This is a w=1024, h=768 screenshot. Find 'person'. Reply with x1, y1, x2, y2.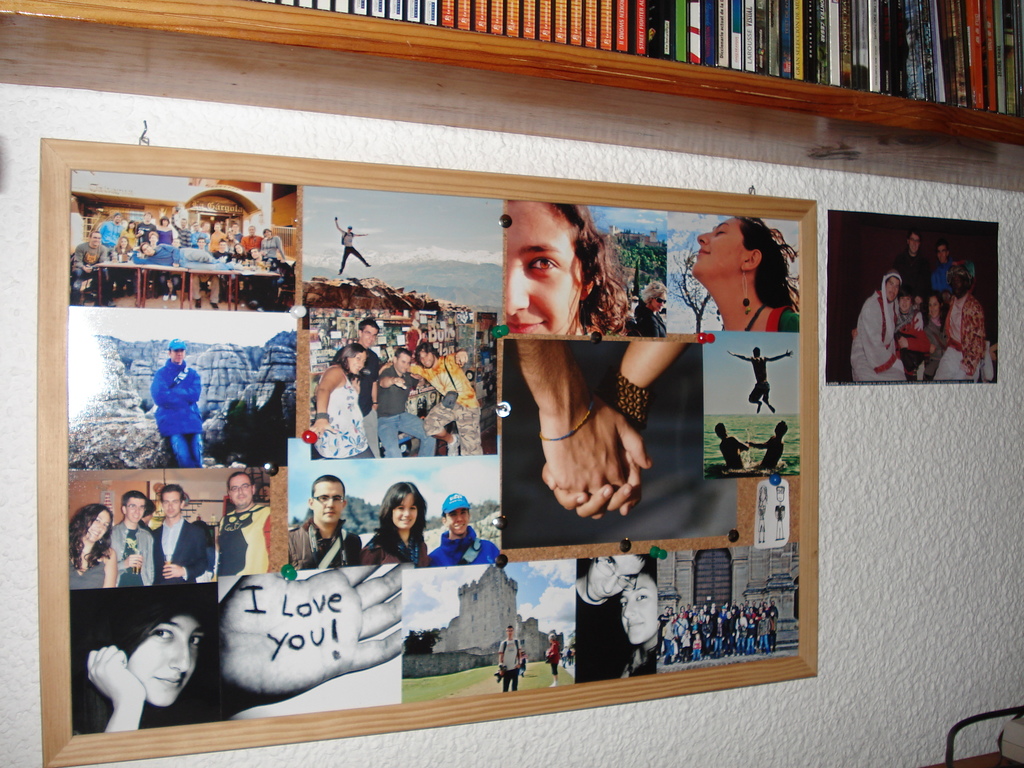
575, 554, 649, 682.
